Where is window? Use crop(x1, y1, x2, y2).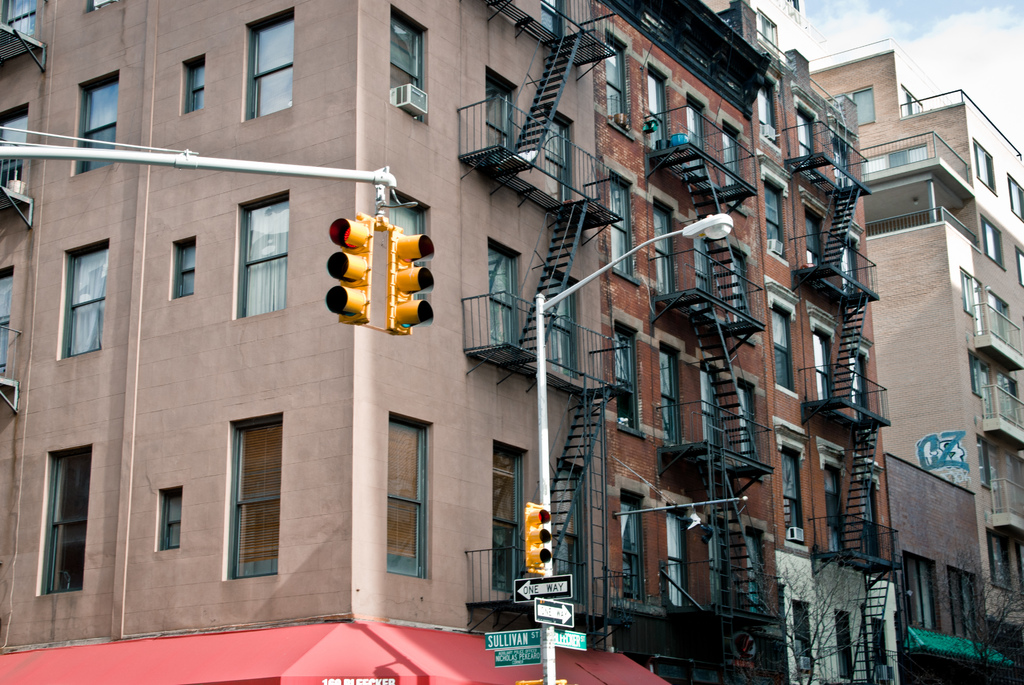
crop(783, 443, 805, 542).
